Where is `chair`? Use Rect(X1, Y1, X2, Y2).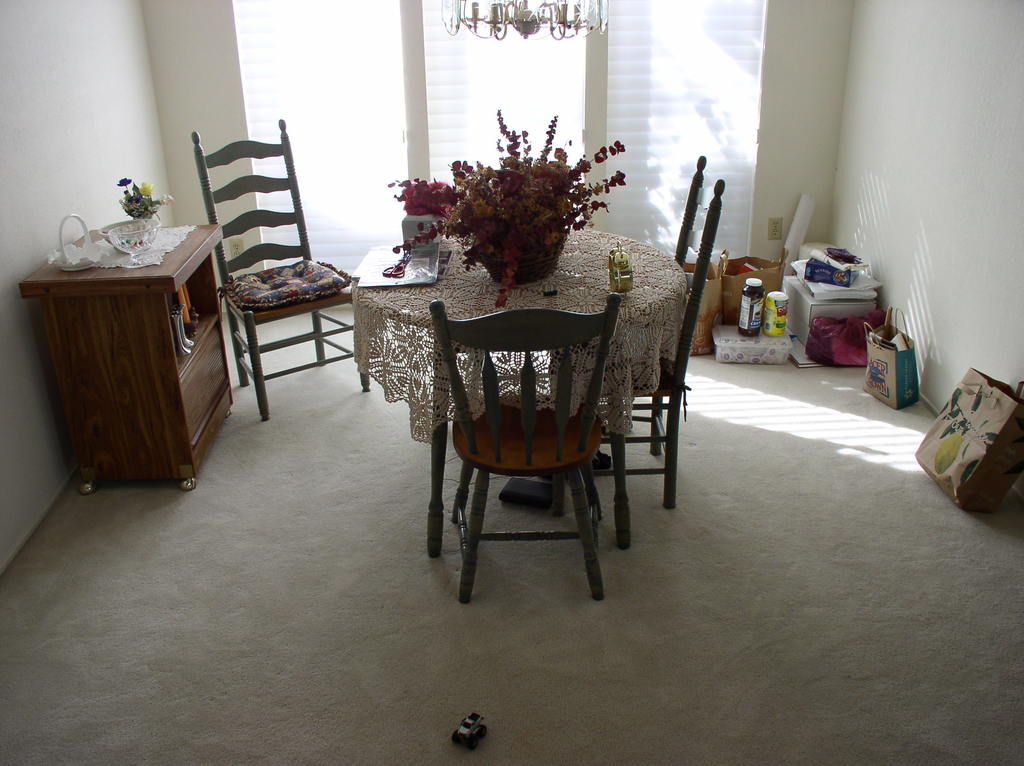
Rect(552, 159, 724, 509).
